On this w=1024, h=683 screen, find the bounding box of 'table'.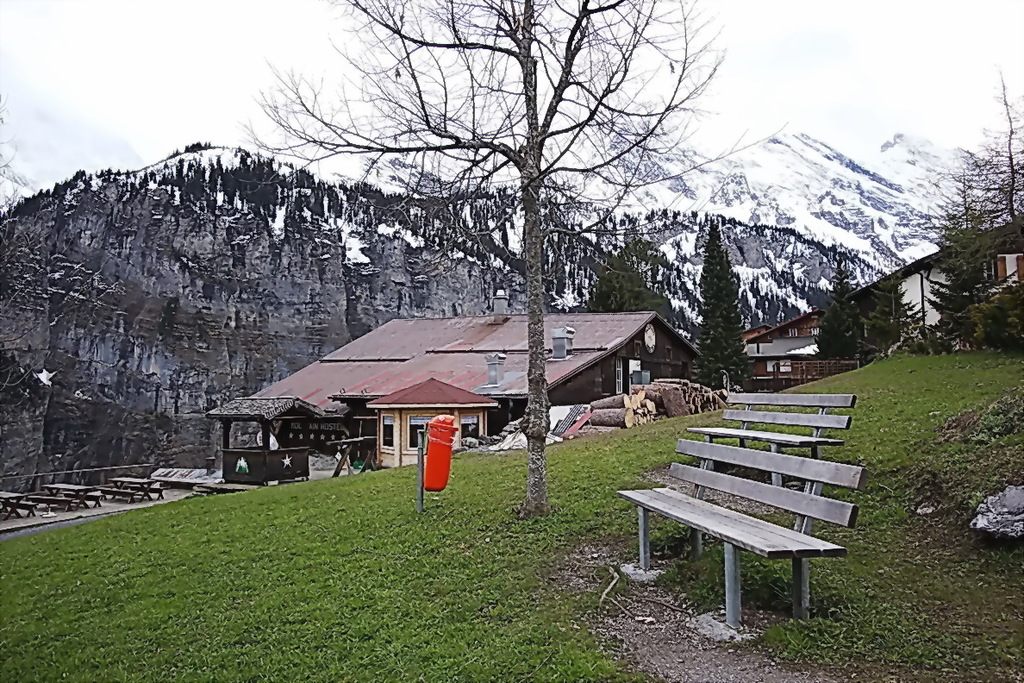
Bounding box: [x1=685, y1=388, x2=857, y2=486].
